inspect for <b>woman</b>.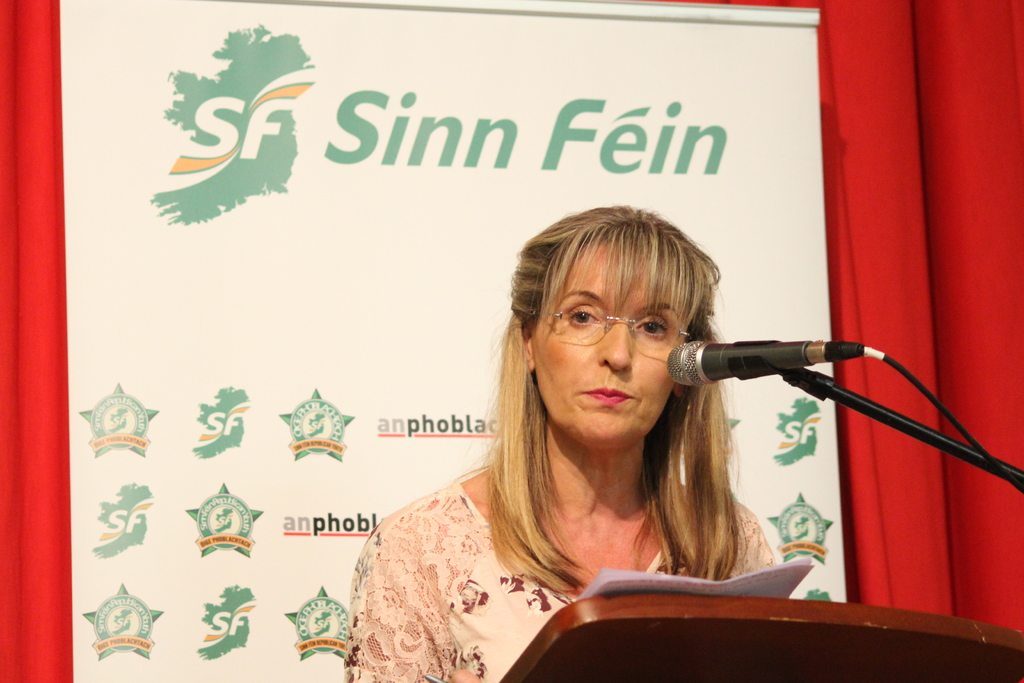
Inspection: left=349, top=204, right=781, bottom=682.
